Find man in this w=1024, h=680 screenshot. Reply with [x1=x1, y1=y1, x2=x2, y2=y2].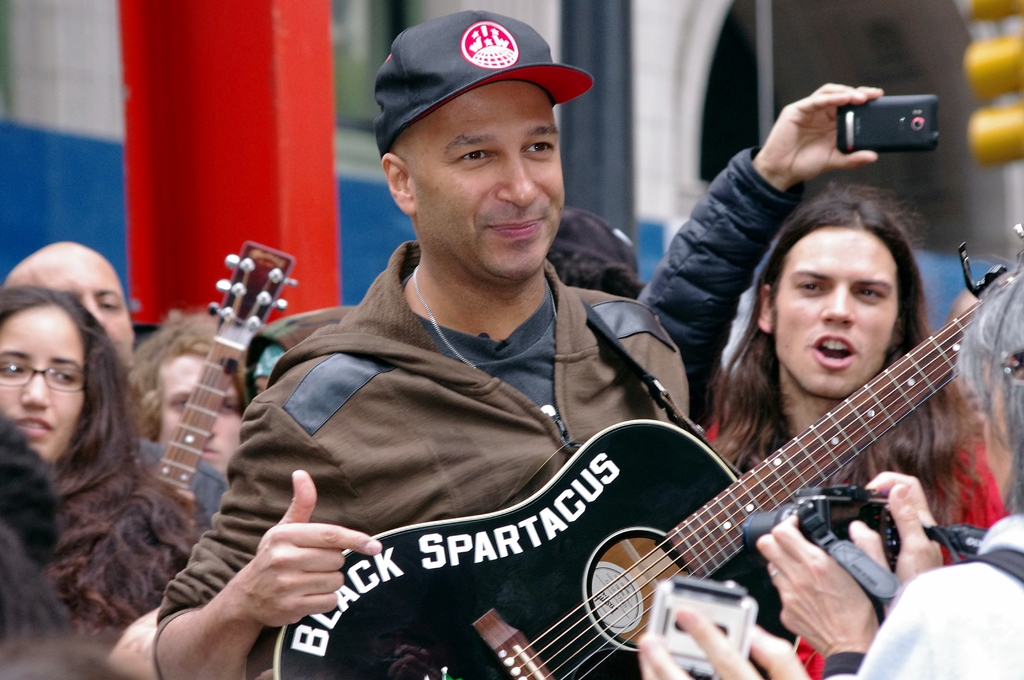
[x1=702, y1=186, x2=1009, y2=679].
